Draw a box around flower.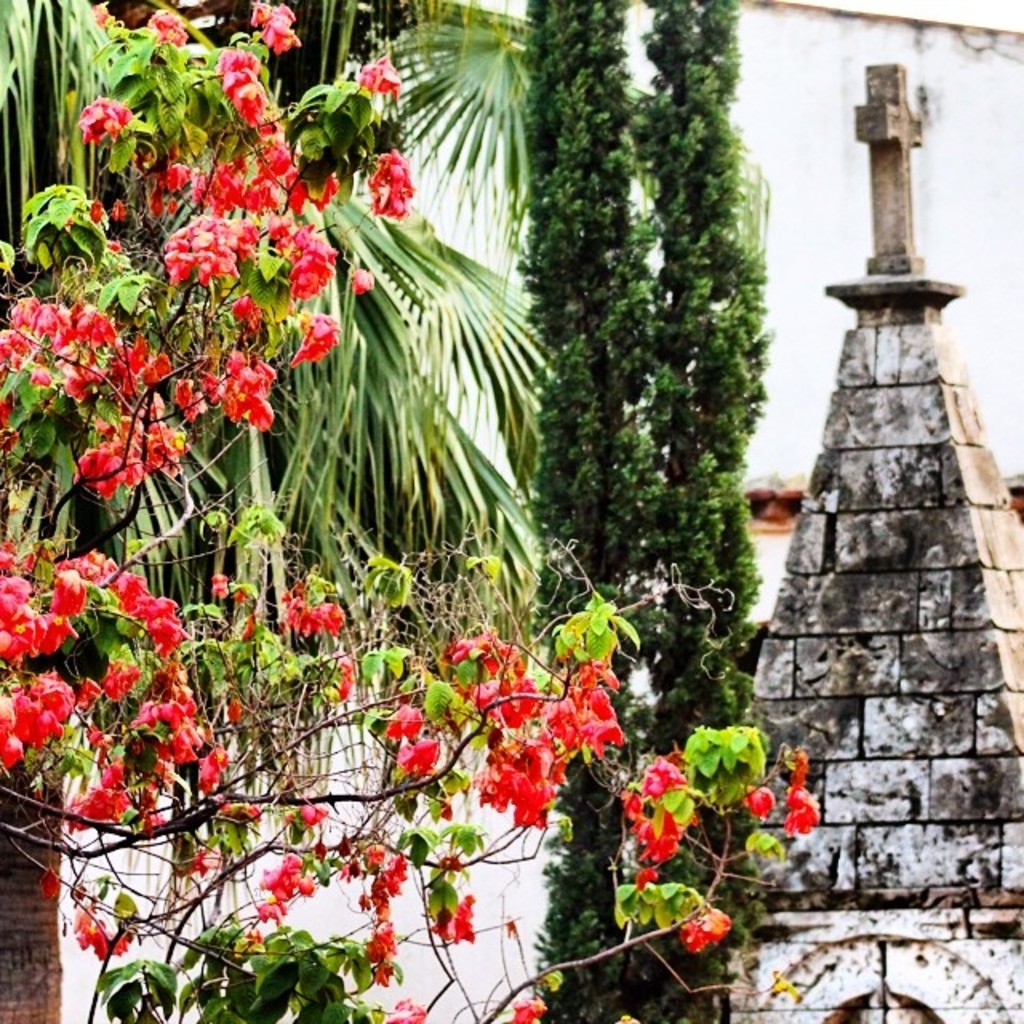
BBox(254, 138, 288, 176).
